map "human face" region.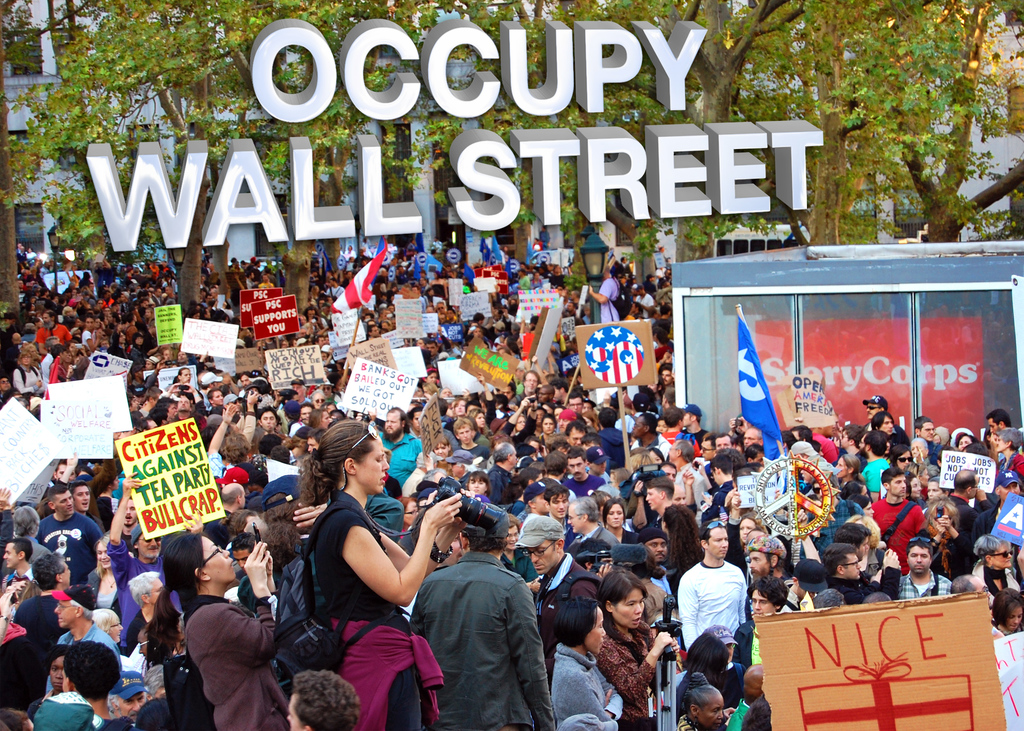
Mapped to bbox(817, 449, 823, 456).
